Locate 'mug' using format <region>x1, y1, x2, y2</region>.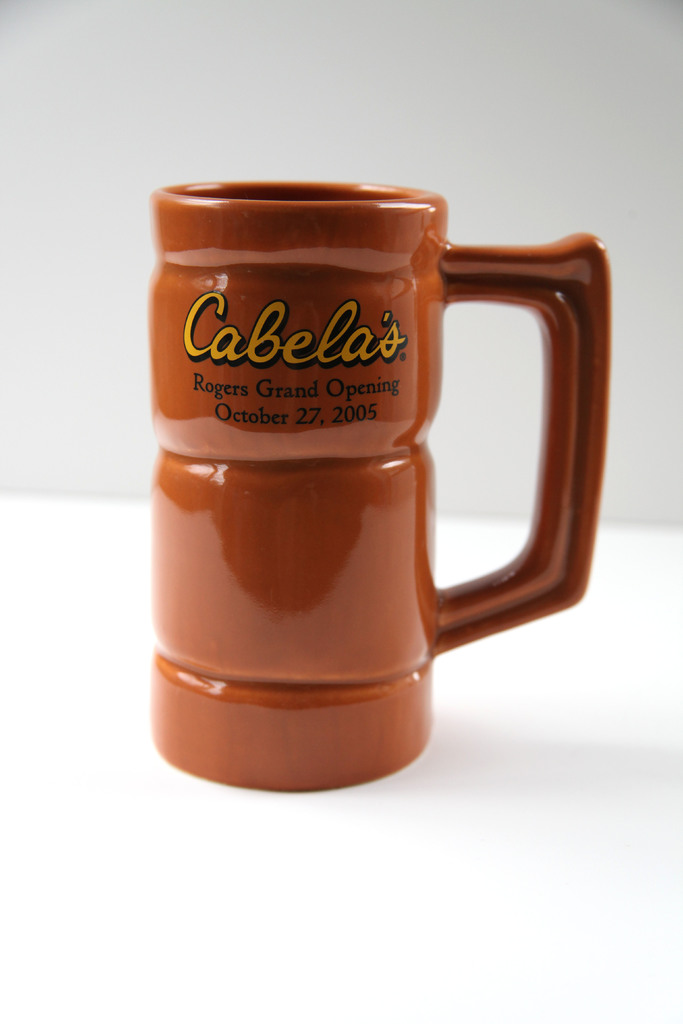
<region>150, 176, 612, 792</region>.
